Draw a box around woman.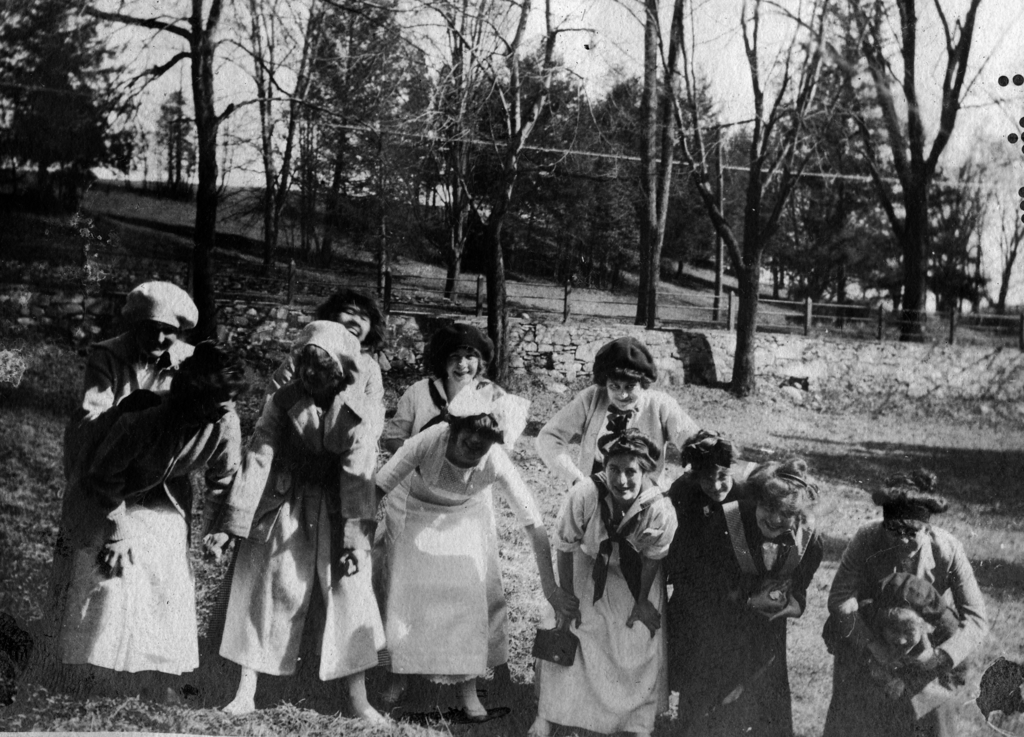
<box>676,461,833,736</box>.
